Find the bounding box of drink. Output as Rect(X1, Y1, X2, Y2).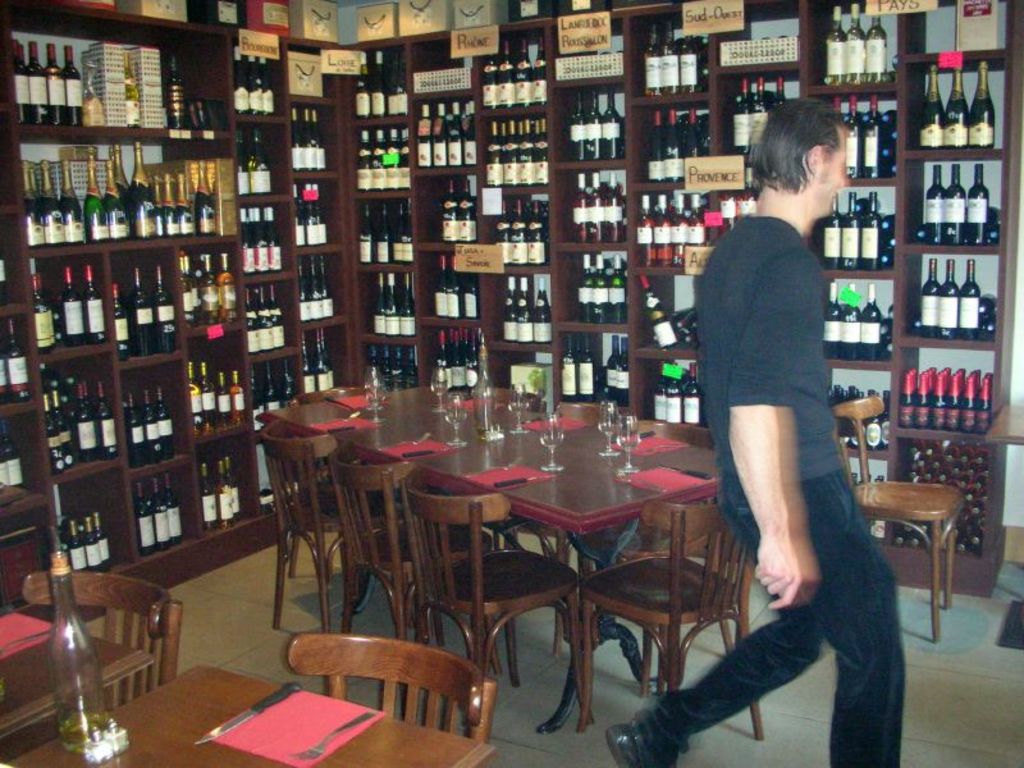
Rect(842, 285, 864, 358).
